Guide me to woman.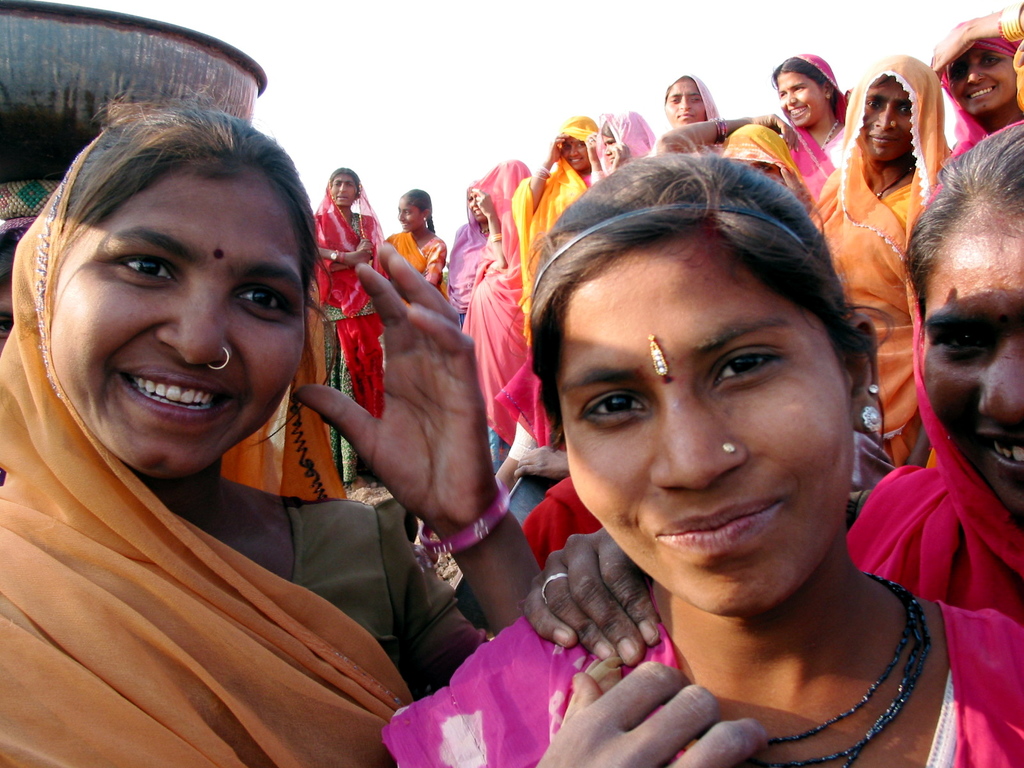
Guidance: left=813, top=56, right=953, bottom=480.
